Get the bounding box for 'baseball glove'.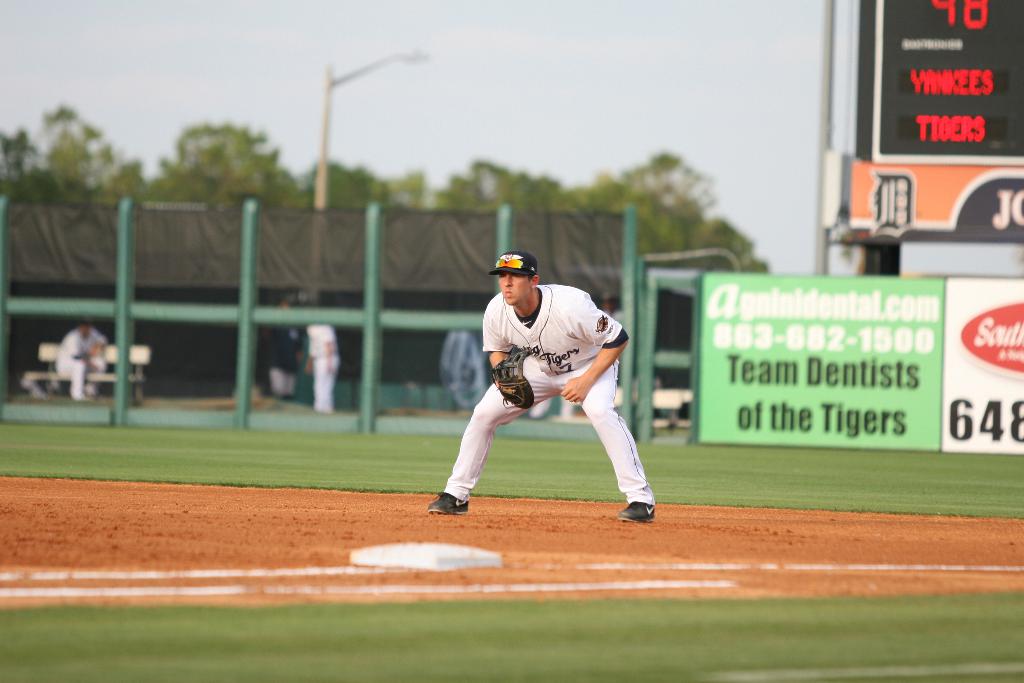
[487,345,536,412].
